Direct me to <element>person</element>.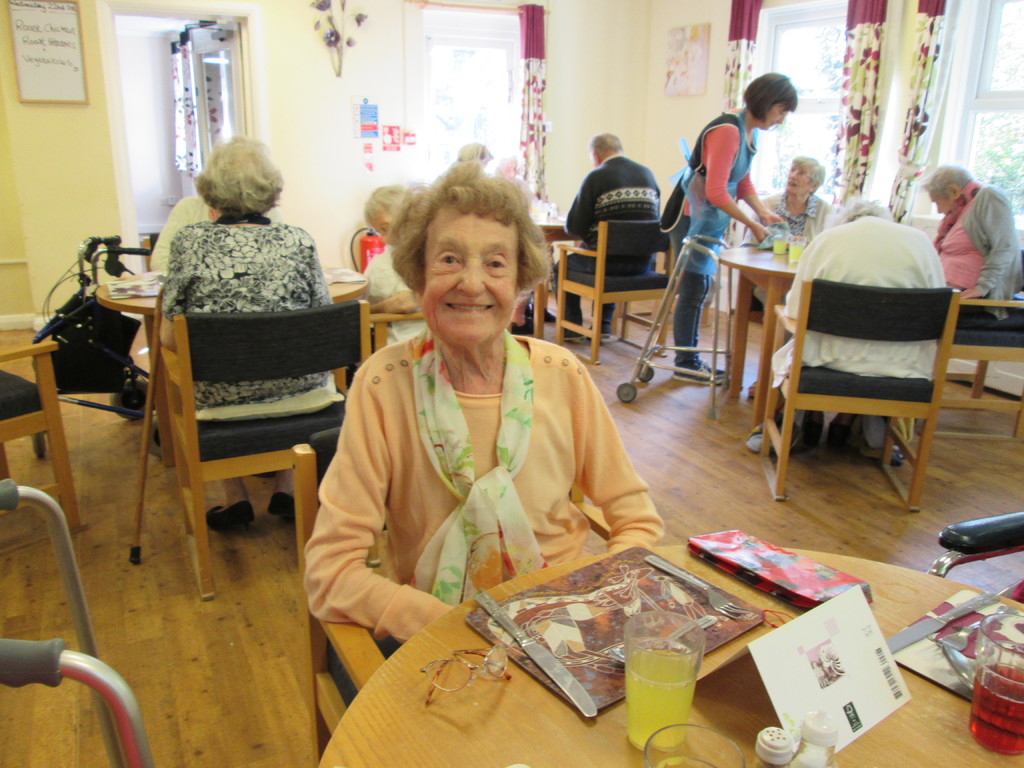
Direction: l=315, t=186, r=648, b=682.
